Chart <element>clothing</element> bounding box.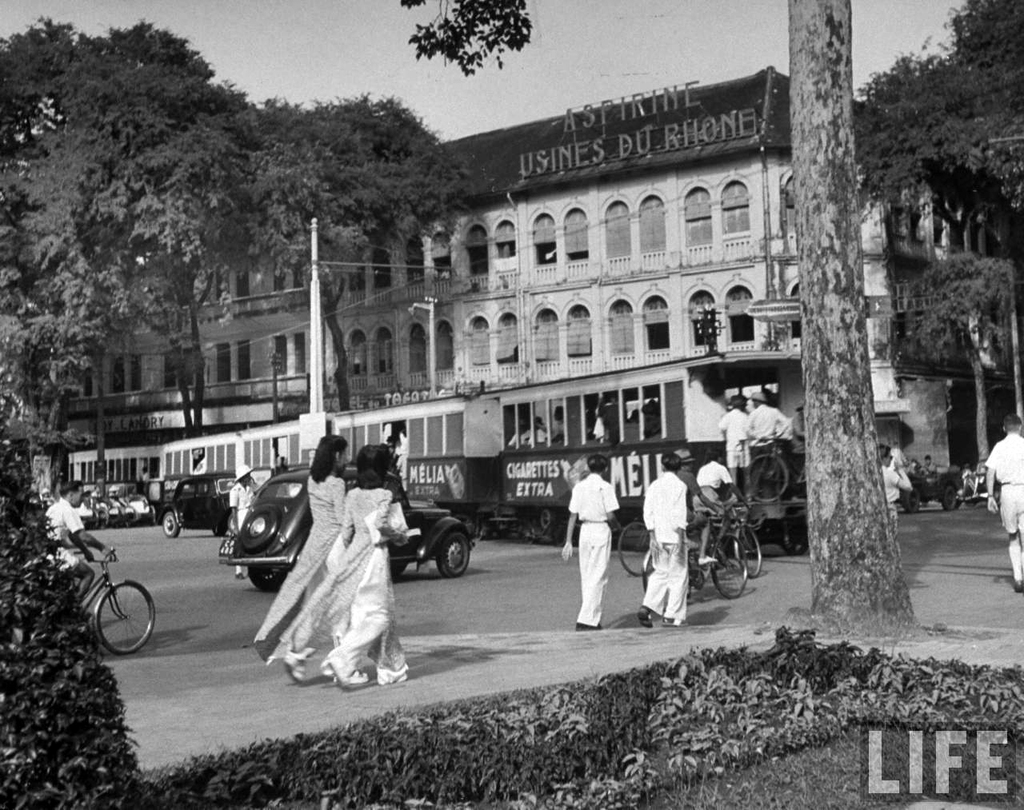
Charted: <box>862,441,914,528</box>.
